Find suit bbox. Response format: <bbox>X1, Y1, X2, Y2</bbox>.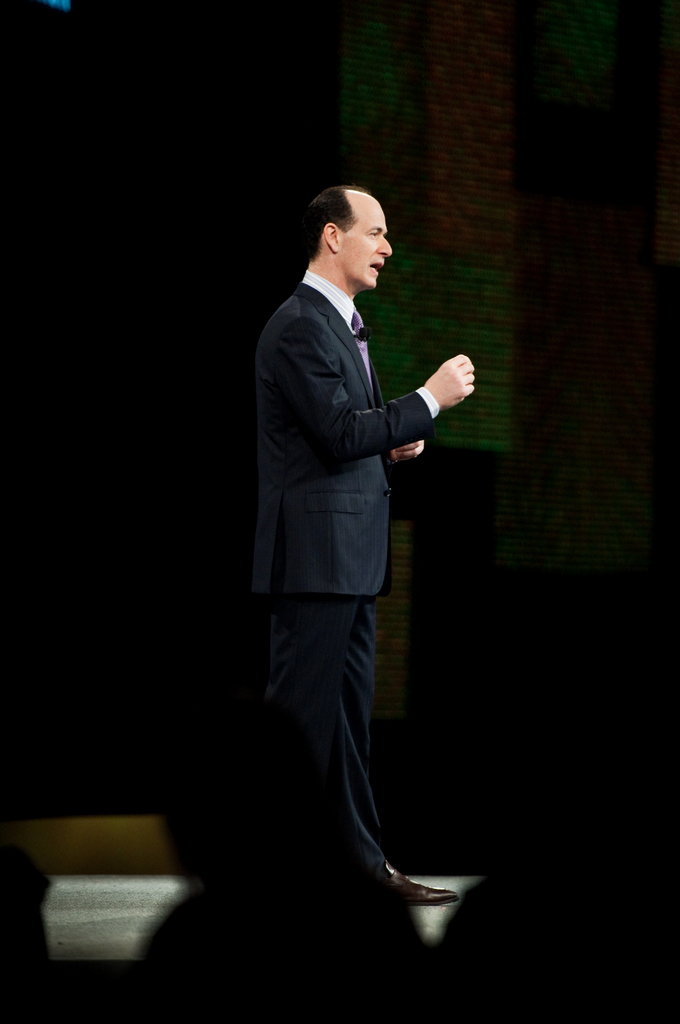
<bbox>231, 196, 462, 934</bbox>.
